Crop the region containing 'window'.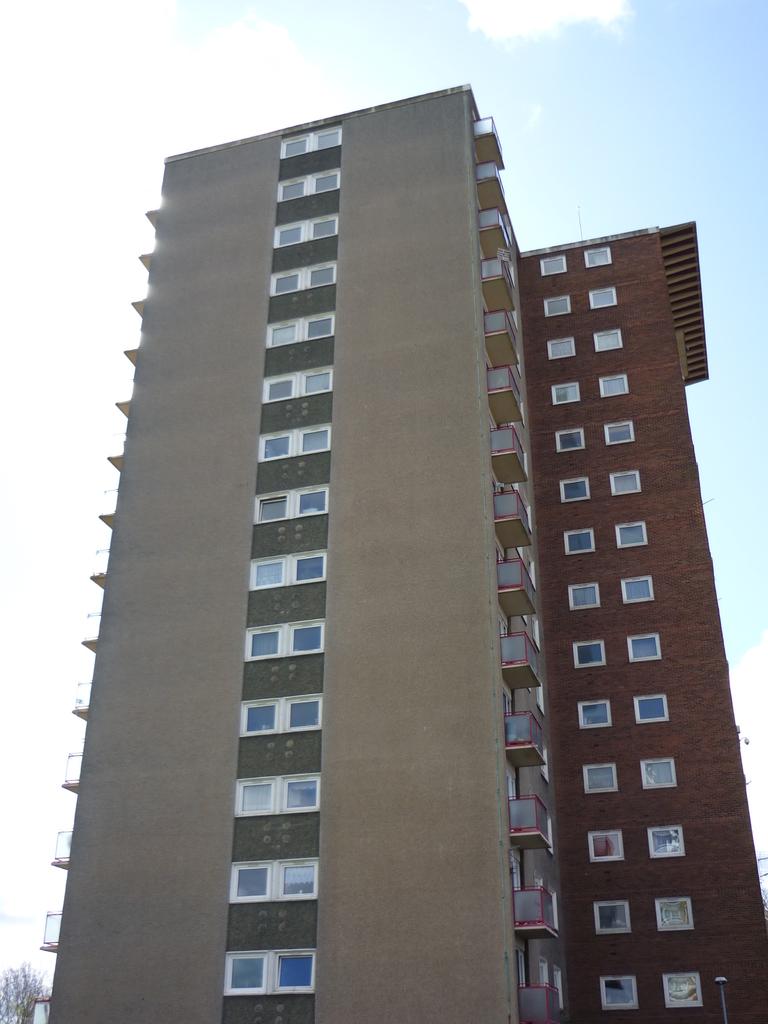
Crop region: Rect(274, 120, 355, 157).
